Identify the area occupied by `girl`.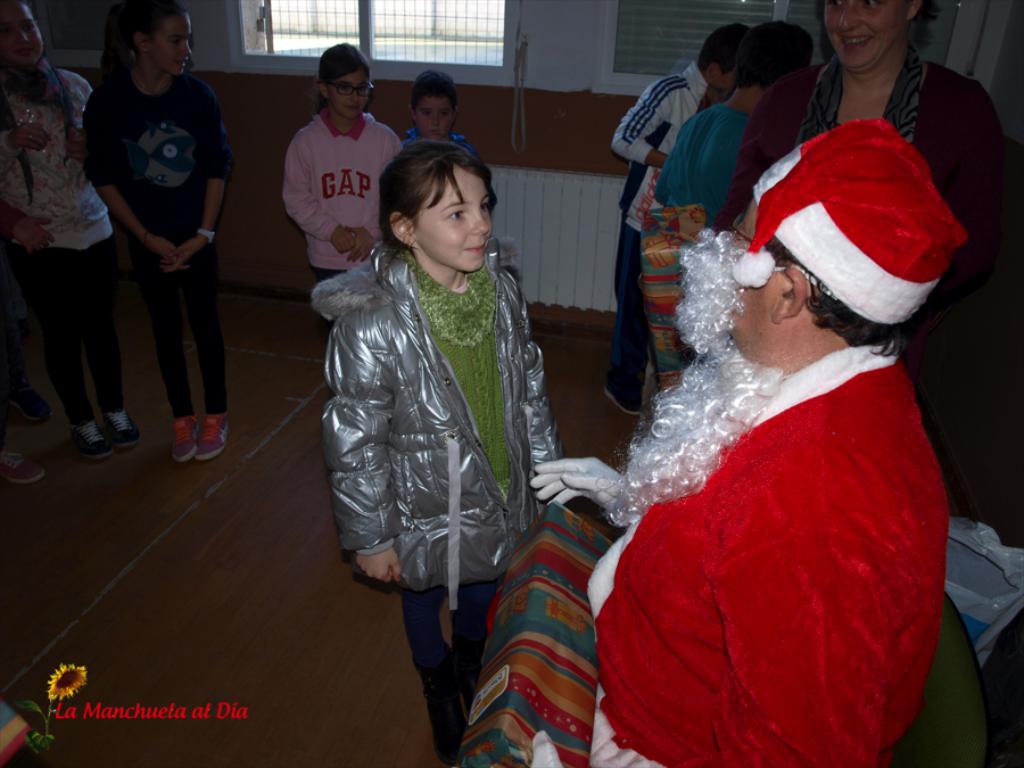
Area: pyautogui.locateOnScreen(329, 142, 552, 767).
